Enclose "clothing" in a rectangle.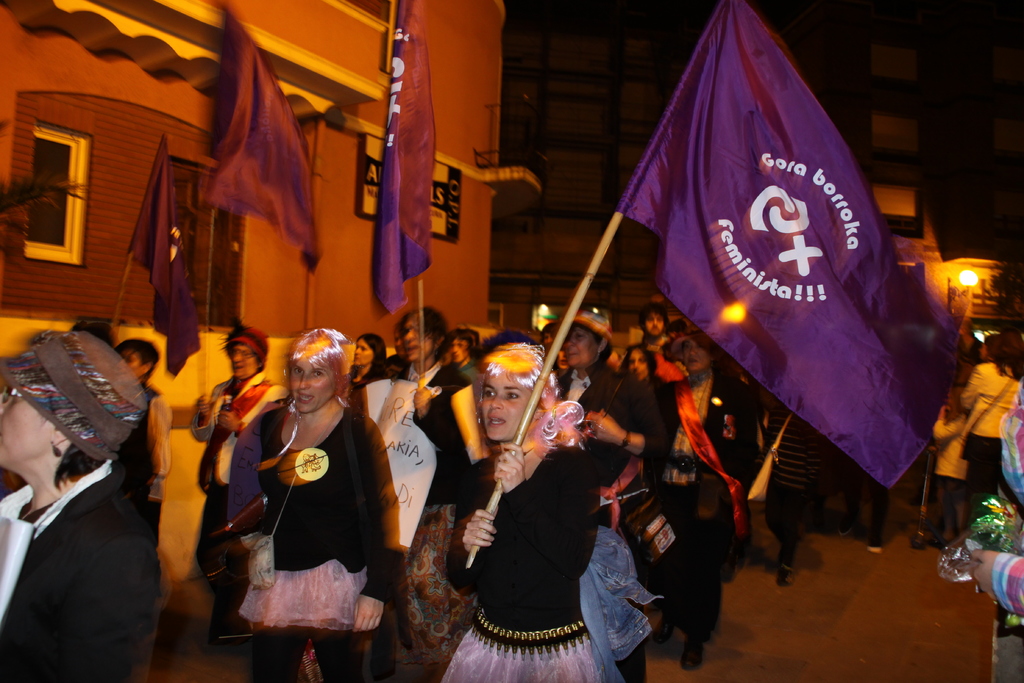
451,444,609,682.
